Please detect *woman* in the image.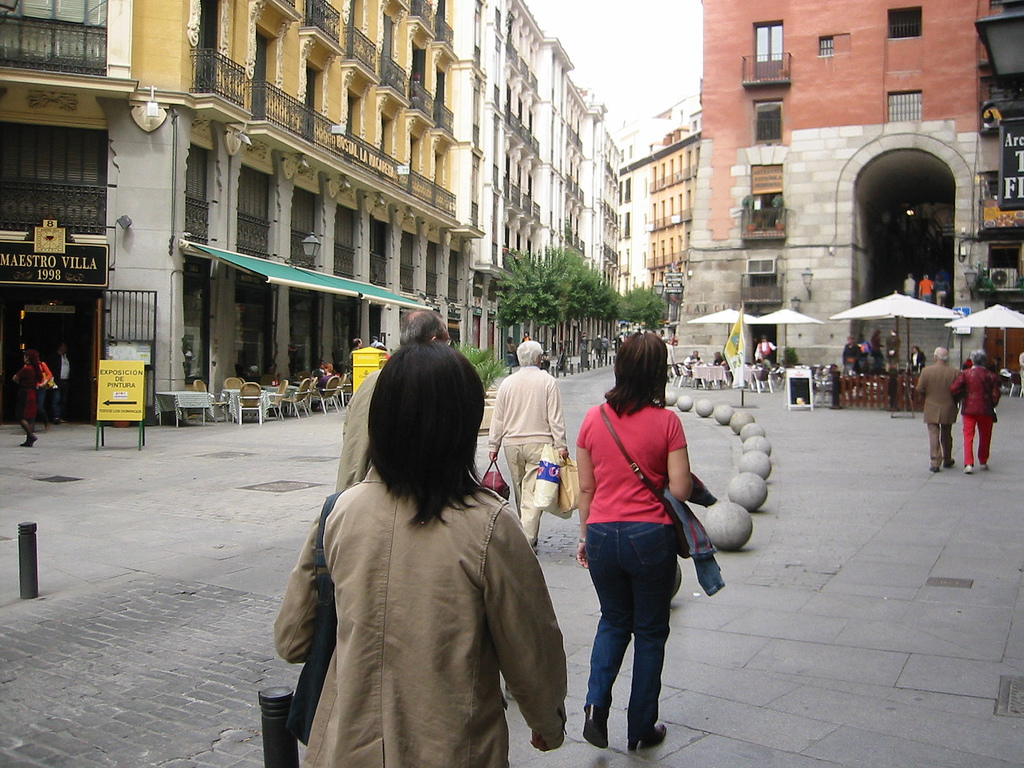
x1=572 y1=325 x2=689 y2=744.
